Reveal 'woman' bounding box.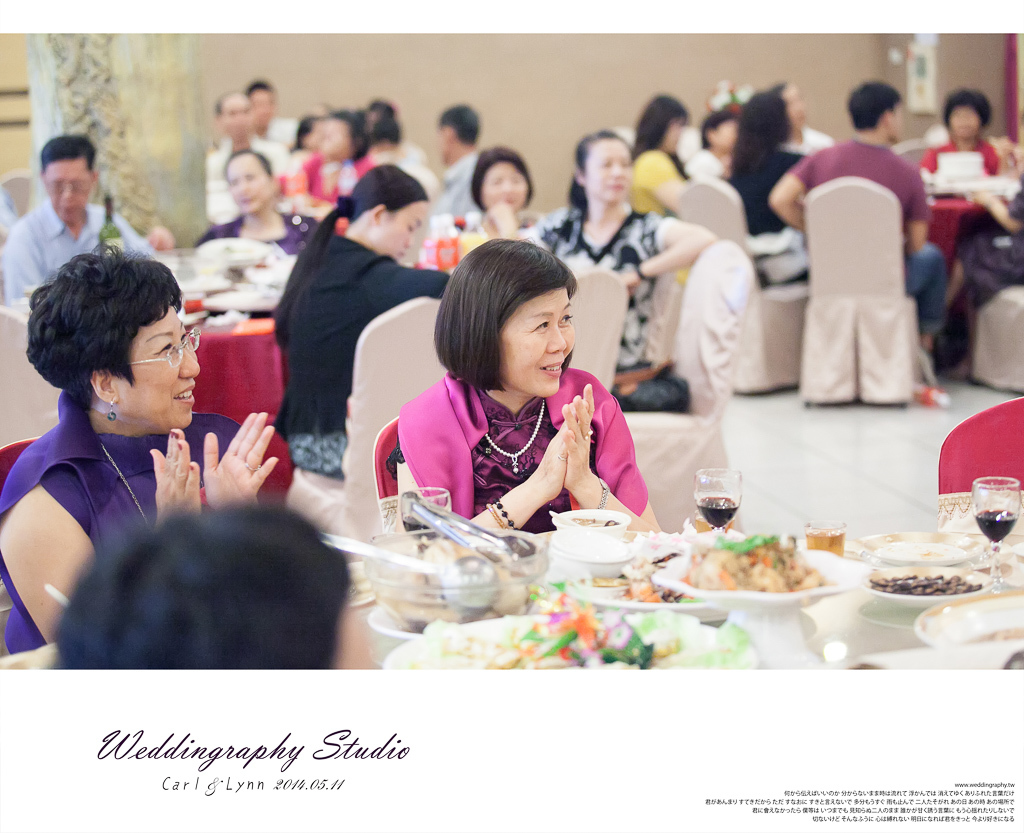
Revealed: [0,242,290,648].
